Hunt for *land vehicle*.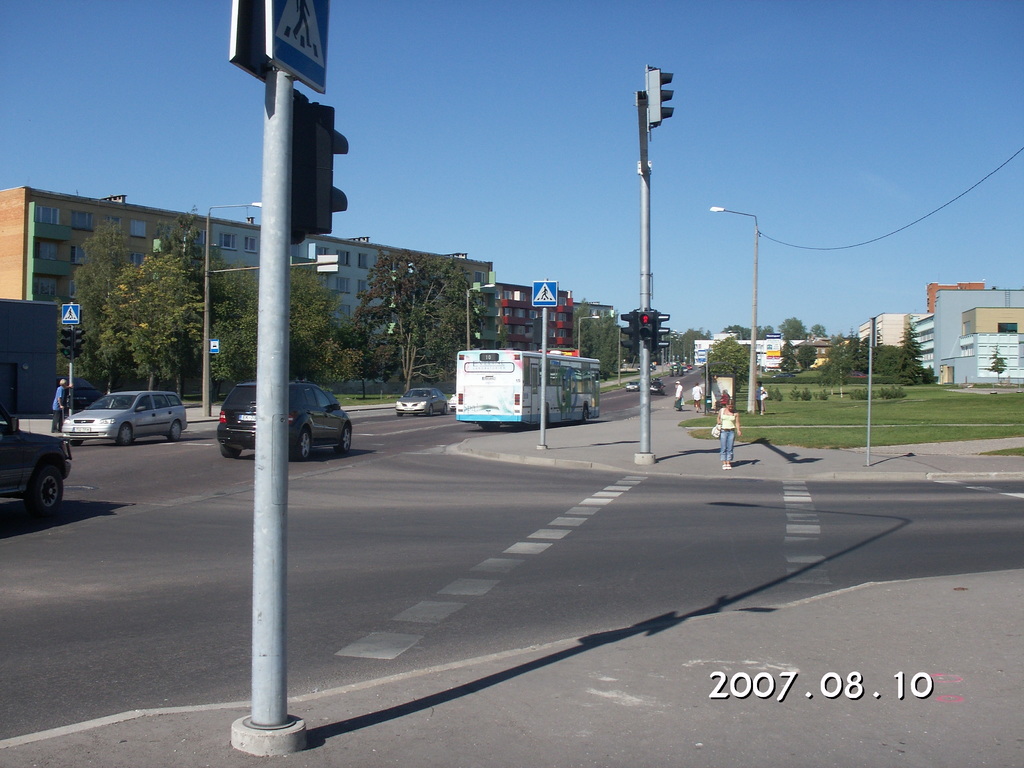
Hunted down at x1=649, y1=379, x2=666, y2=395.
